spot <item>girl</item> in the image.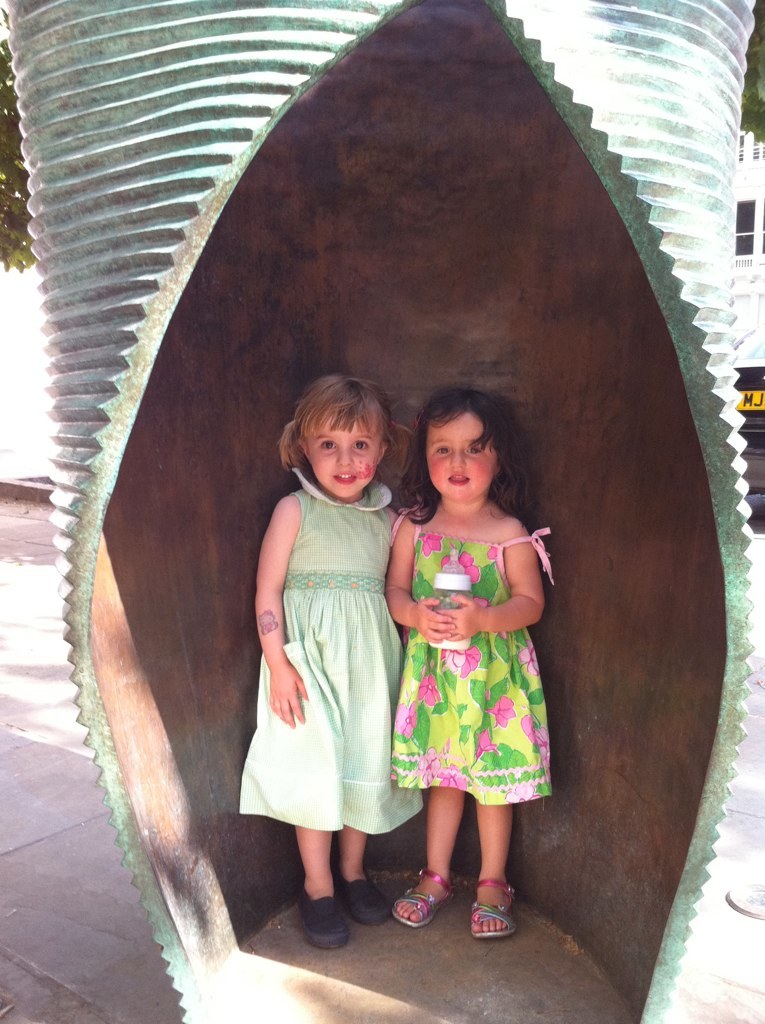
<item>girl</item> found at (x1=382, y1=384, x2=556, y2=940).
